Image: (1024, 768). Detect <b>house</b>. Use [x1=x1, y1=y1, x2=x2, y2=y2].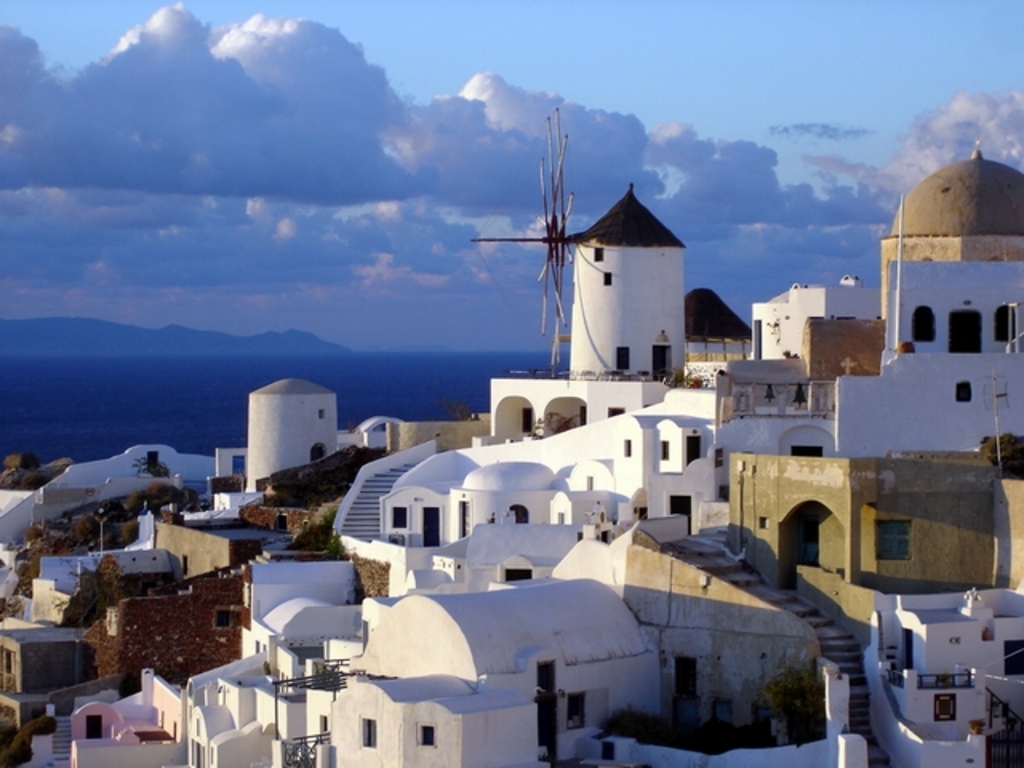
[x1=448, y1=462, x2=544, y2=574].
